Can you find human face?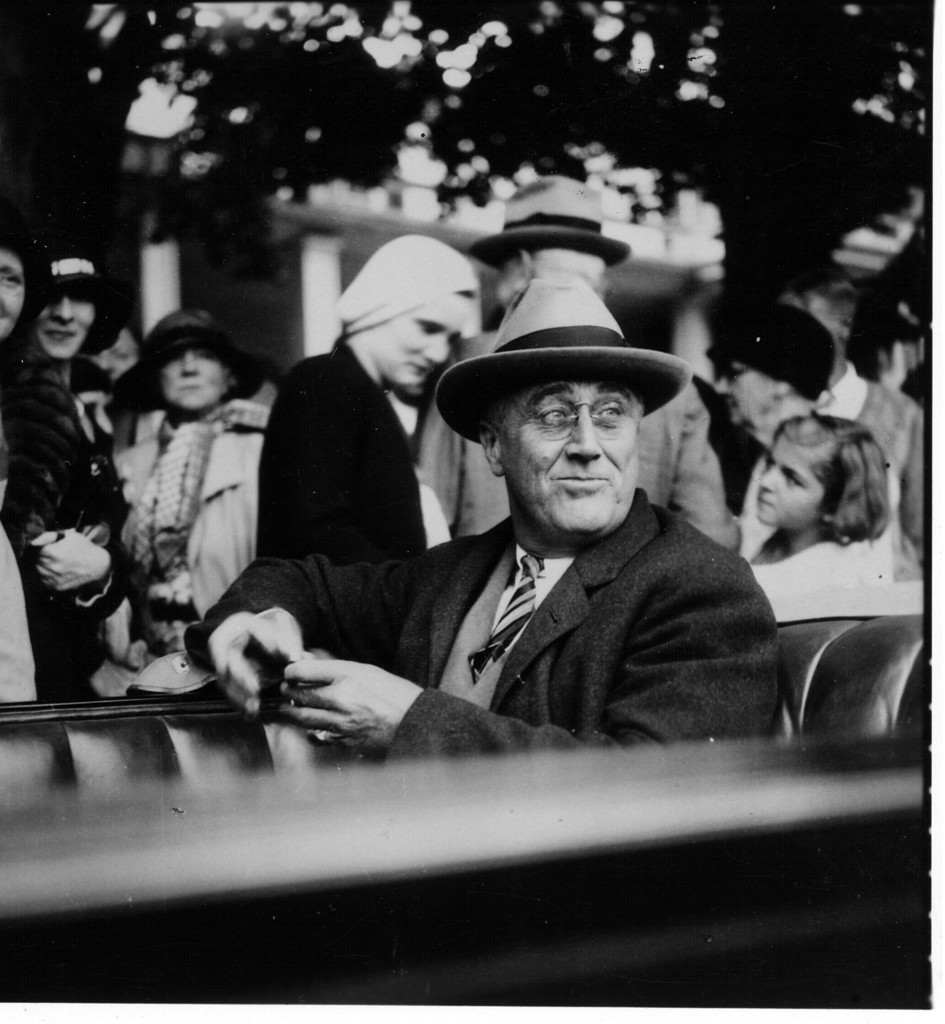
Yes, bounding box: {"x1": 372, "y1": 303, "x2": 475, "y2": 396}.
